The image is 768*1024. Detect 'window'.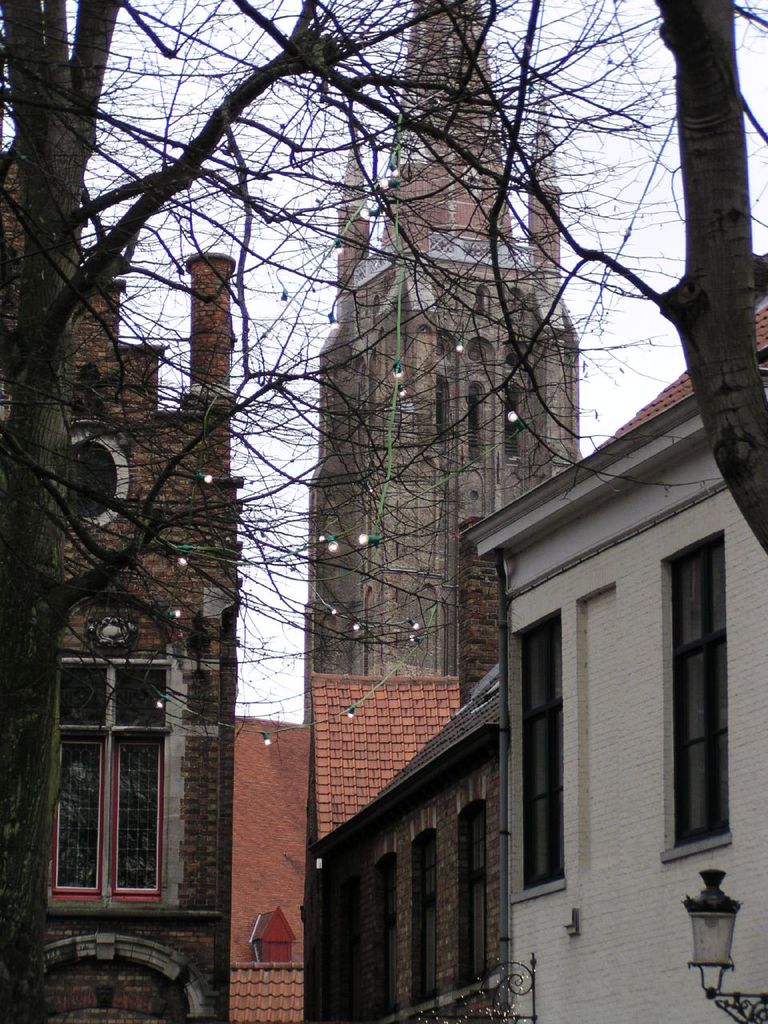
Detection: BBox(458, 783, 493, 1003).
